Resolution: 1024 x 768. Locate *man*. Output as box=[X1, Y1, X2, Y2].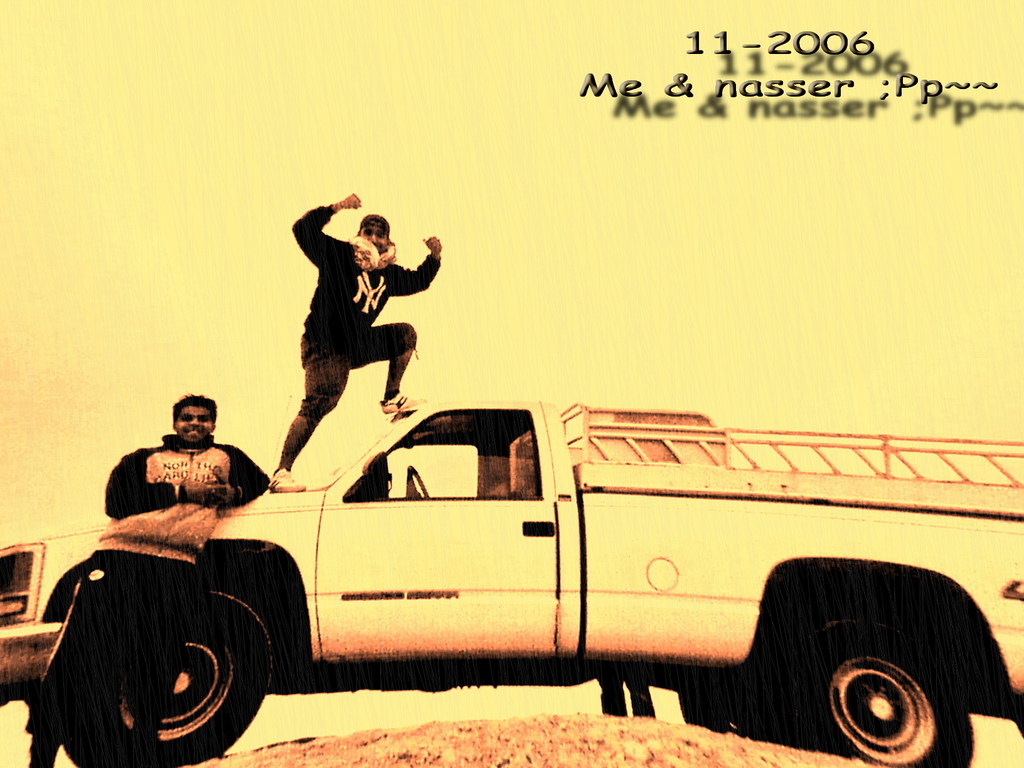
box=[266, 196, 447, 466].
